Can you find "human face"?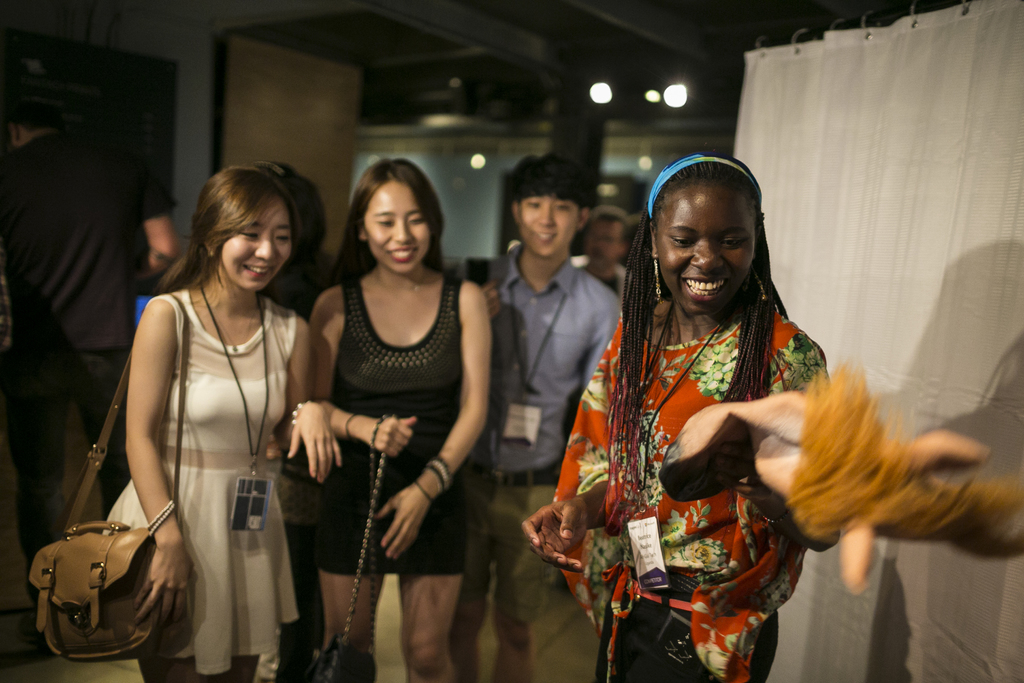
Yes, bounding box: left=657, top=183, right=761, bottom=315.
